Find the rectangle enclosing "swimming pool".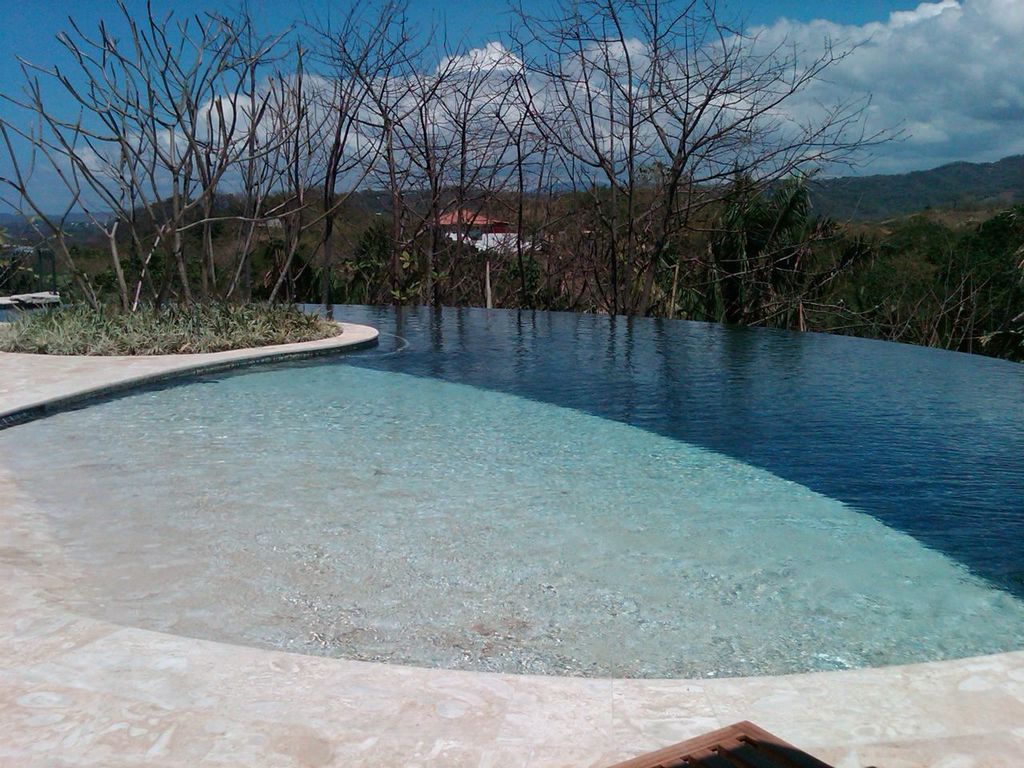
x1=0, y1=302, x2=1023, y2=676.
